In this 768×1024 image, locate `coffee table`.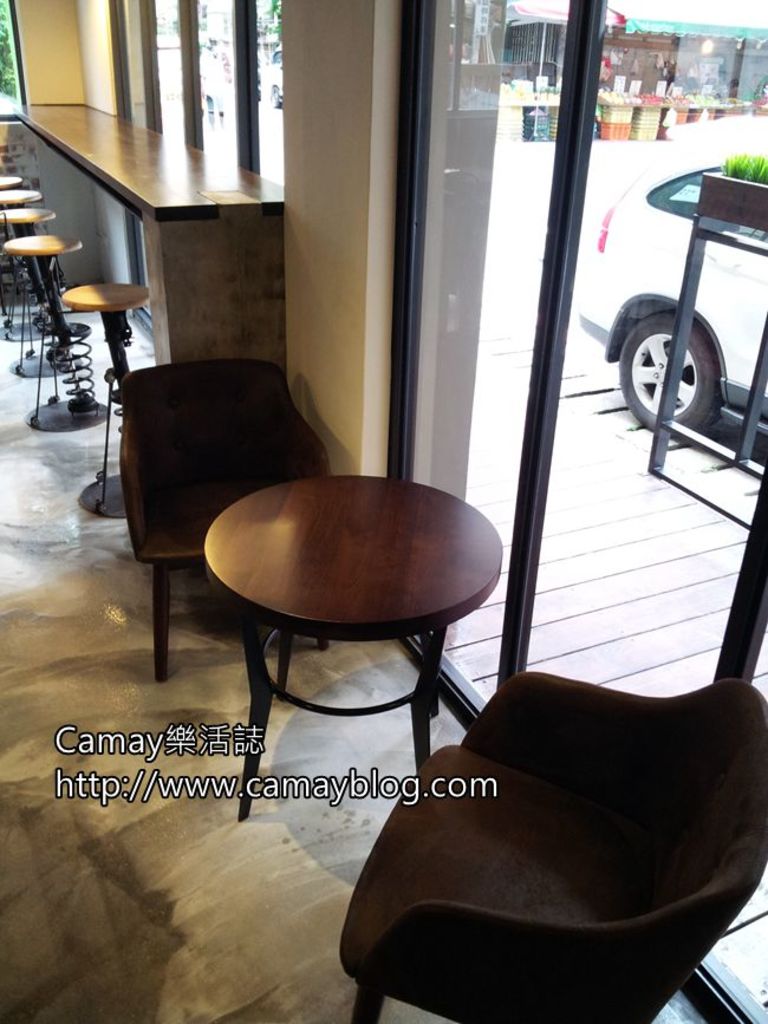
Bounding box: {"left": 184, "top": 451, "right": 494, "bottom": 778}.
